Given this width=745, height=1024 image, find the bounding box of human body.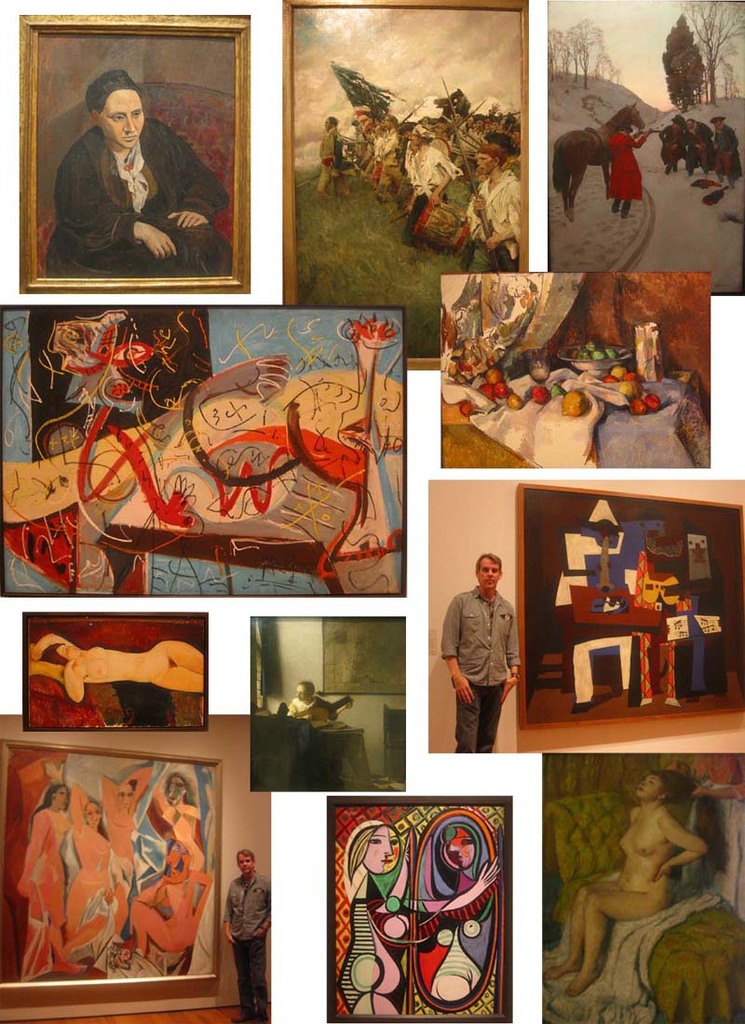
[26, 636, 205, 703].
